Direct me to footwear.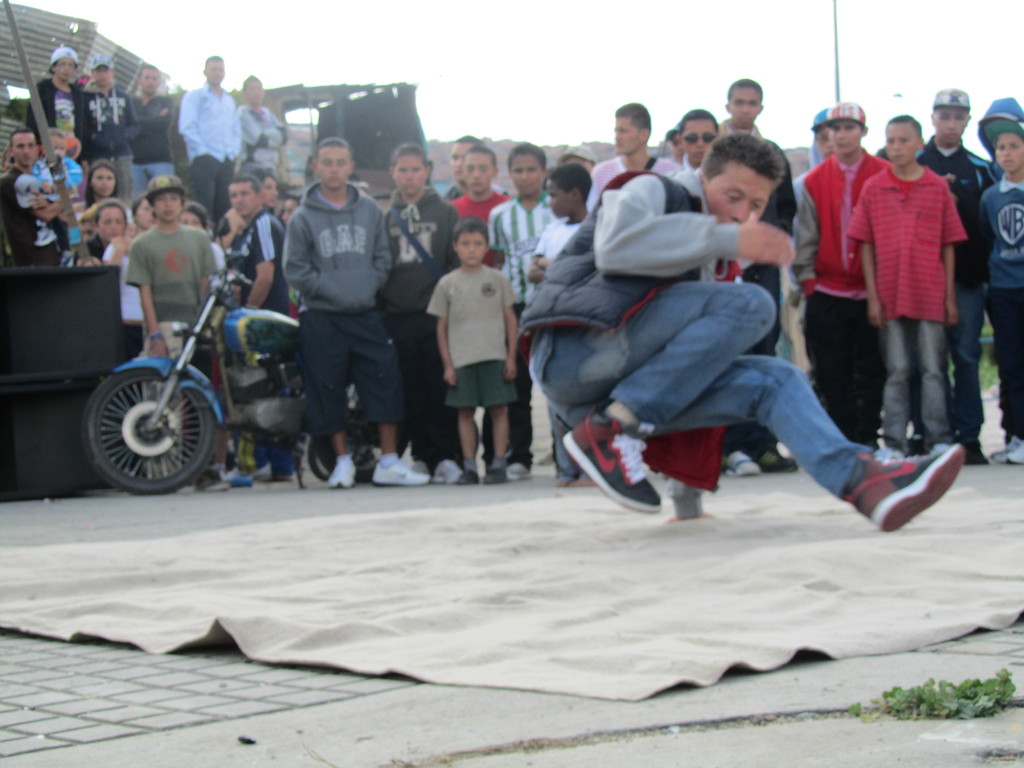
Direction: [429, 458, 472, 484].
